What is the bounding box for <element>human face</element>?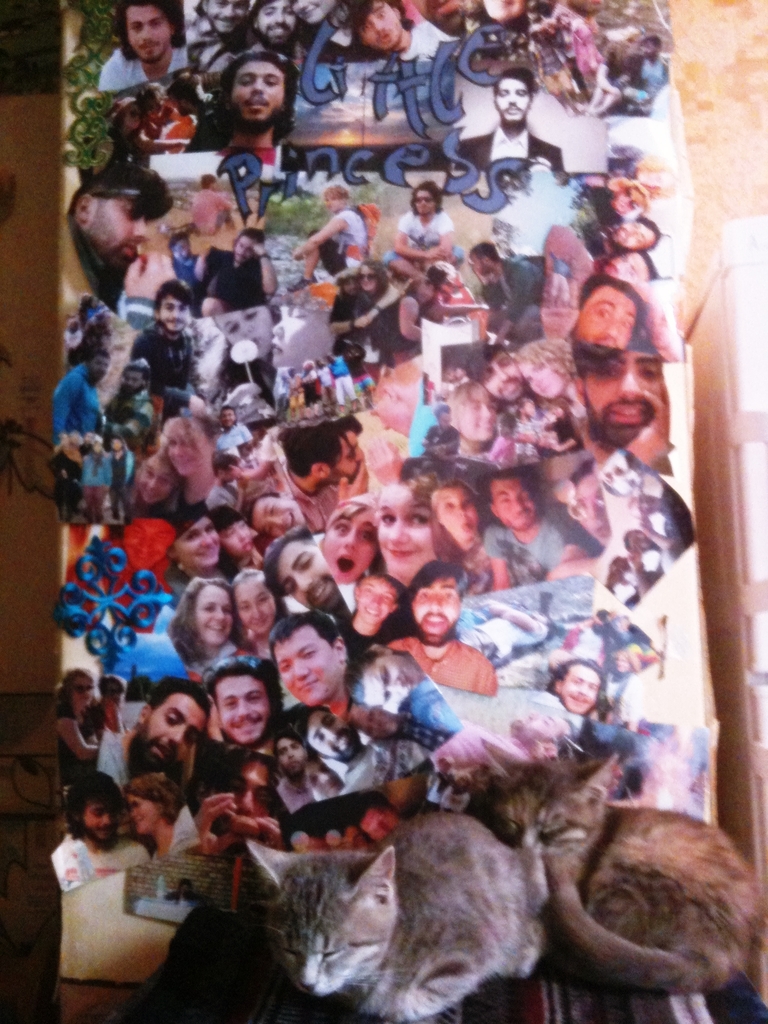
(left=203, top=753, right=276, bottom=829).
